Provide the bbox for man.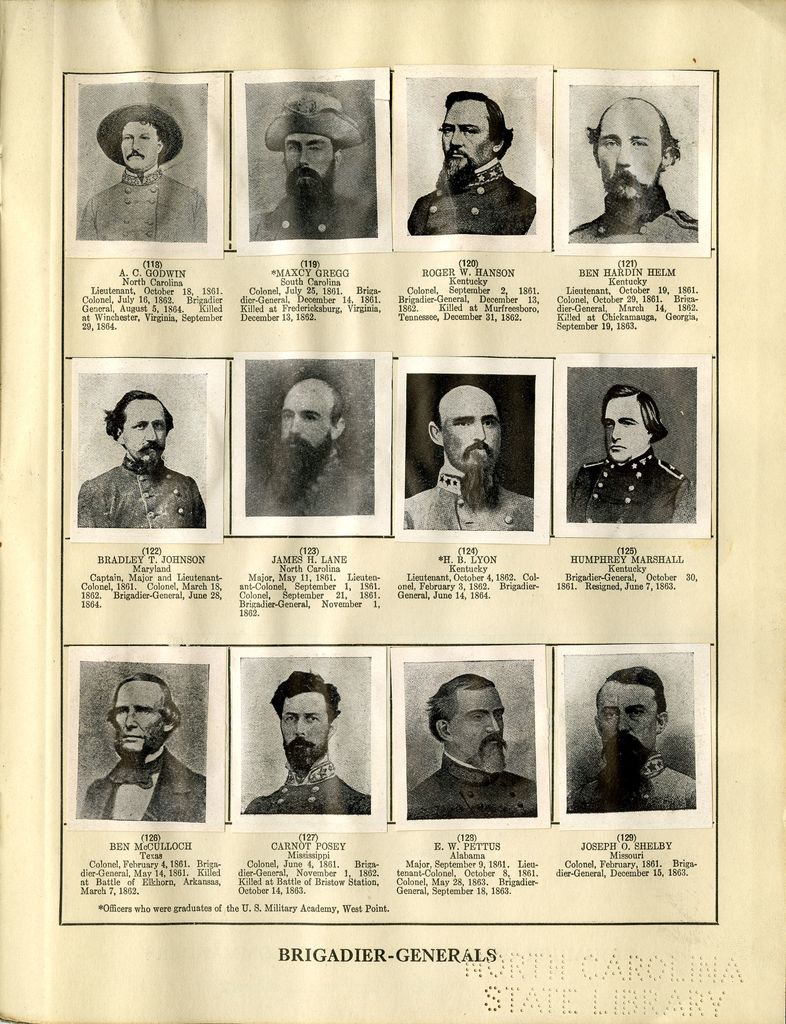
left=403, top=384, right=531, bottom=531.
